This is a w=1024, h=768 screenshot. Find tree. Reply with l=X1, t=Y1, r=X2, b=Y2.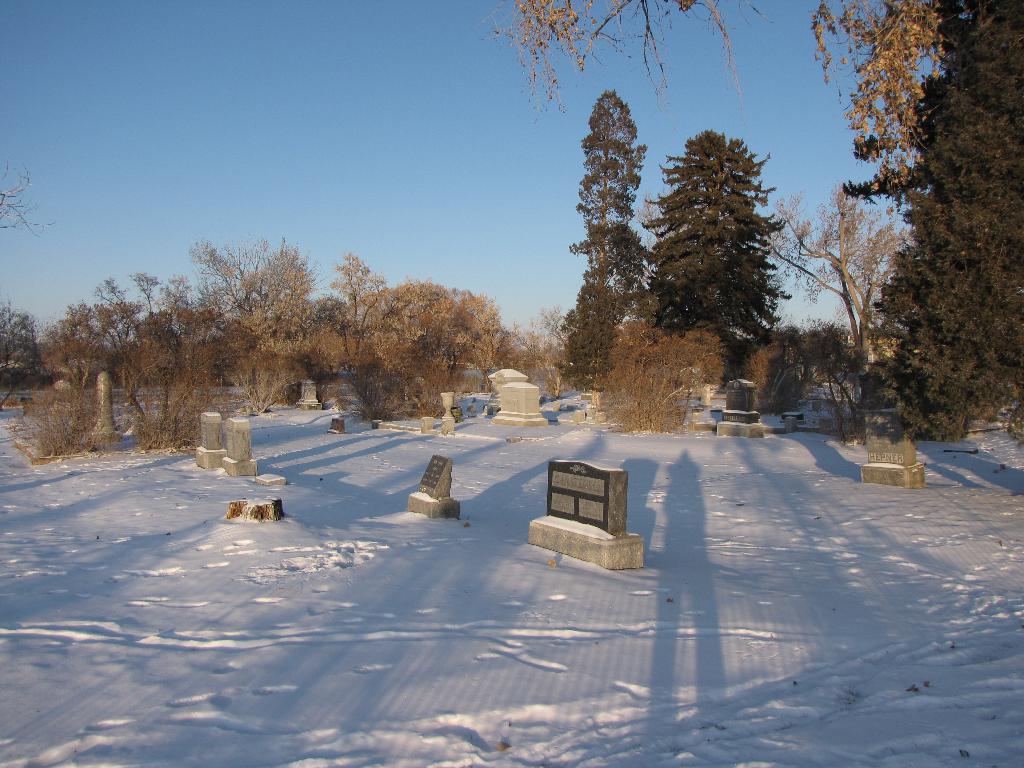
l=592, t=315, r=724, b=428.
